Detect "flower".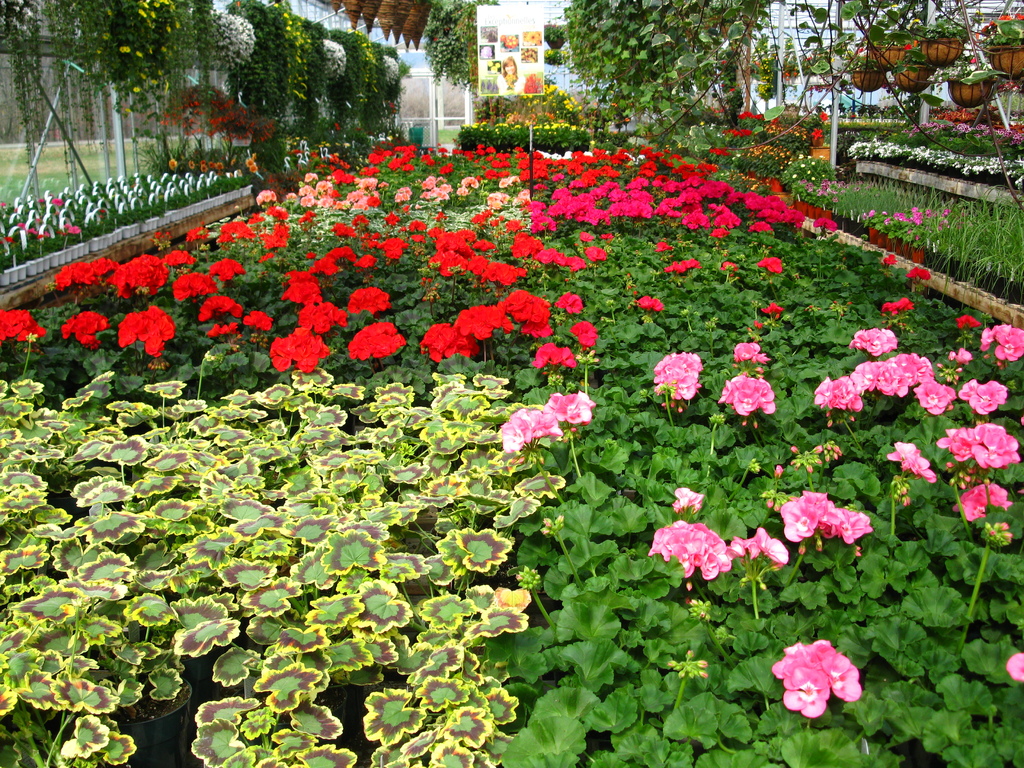
Detected at bbox=[243, 312, 273, 333].
